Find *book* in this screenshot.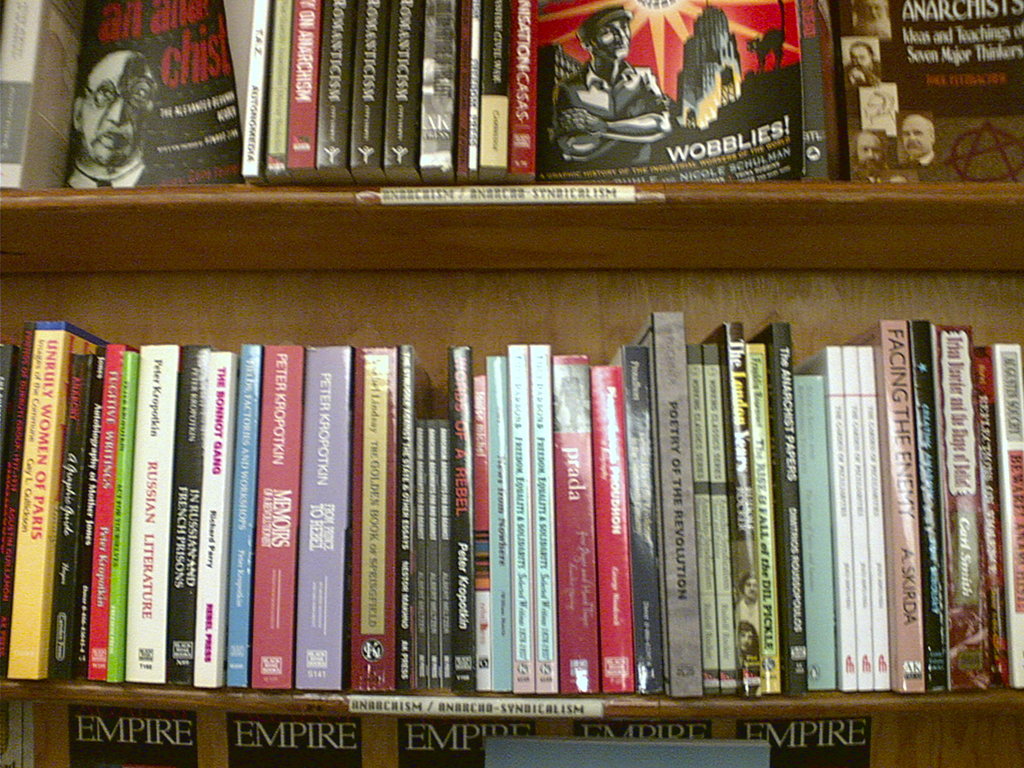
The bounding box for *book* is {"x1": 502, "y1": 13, "x2": 827, "y2": 189}.
